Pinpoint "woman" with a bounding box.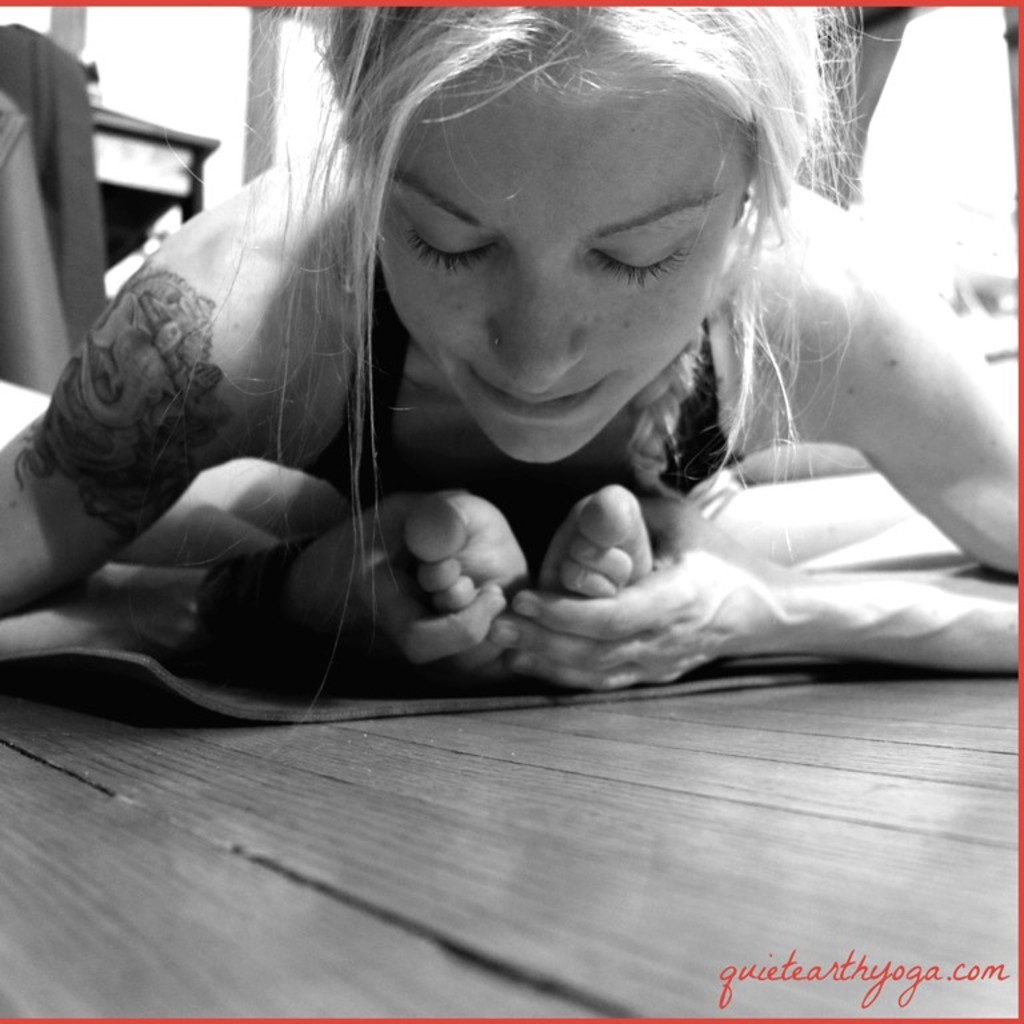
<region>41, 0, 981, 773</region>.
